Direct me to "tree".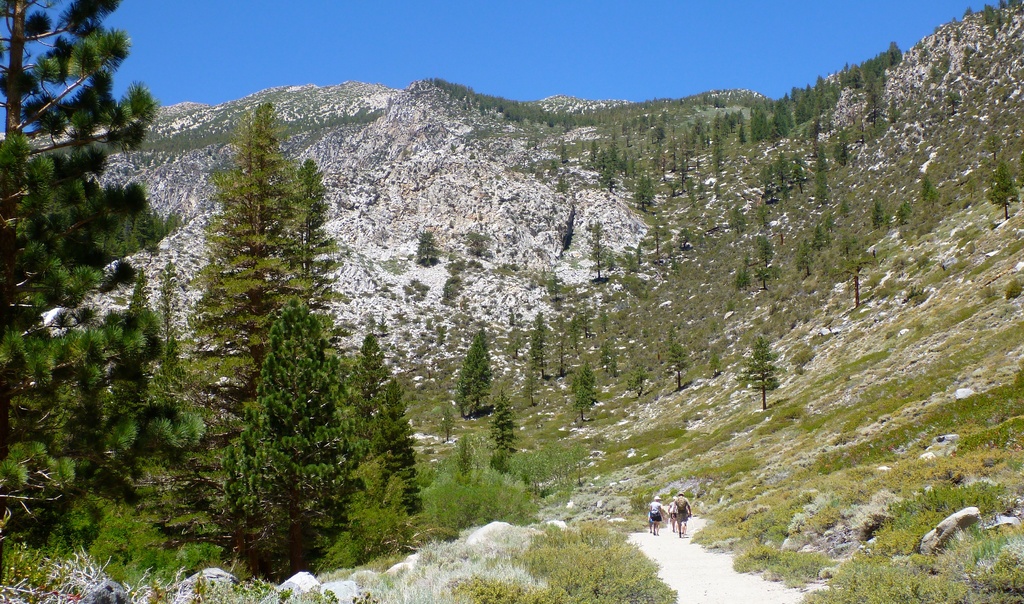
Direction: crop(416, 230, 435, 258).
